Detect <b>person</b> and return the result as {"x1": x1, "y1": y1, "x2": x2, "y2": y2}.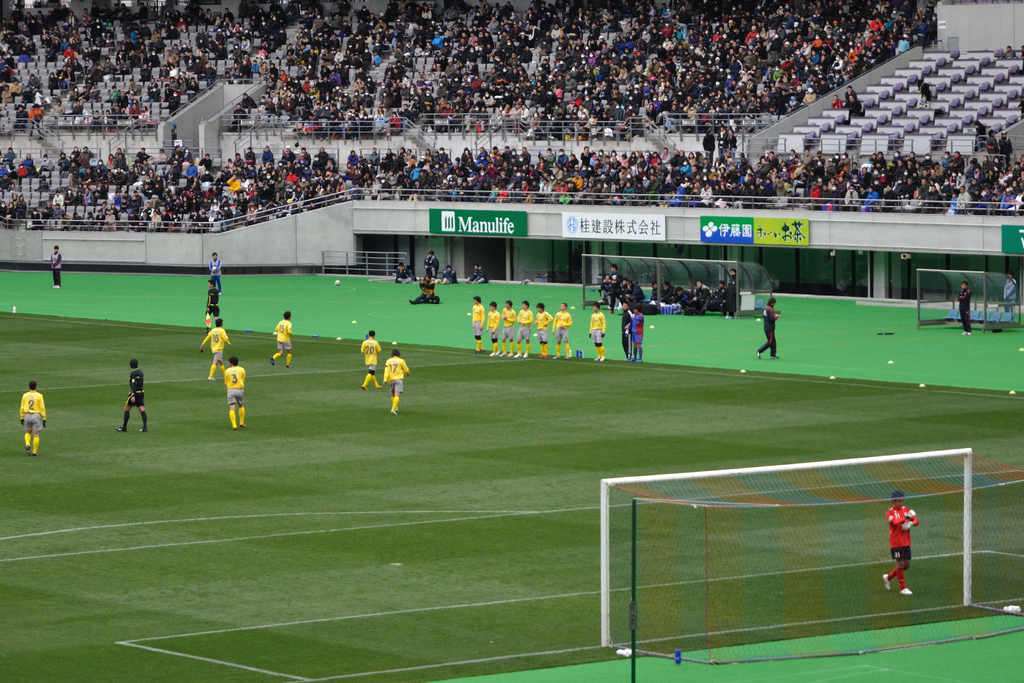
{"x1": 627, "y1": 299, "x2": 646, "y2": 361}.
